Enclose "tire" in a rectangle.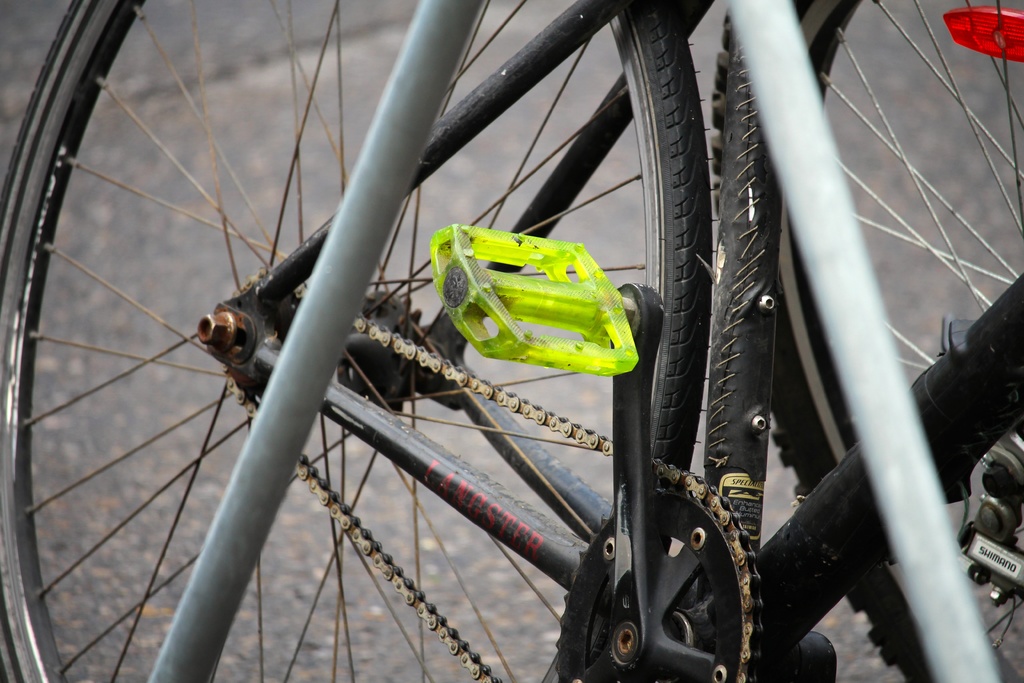
780, 0, 1023, 682.
